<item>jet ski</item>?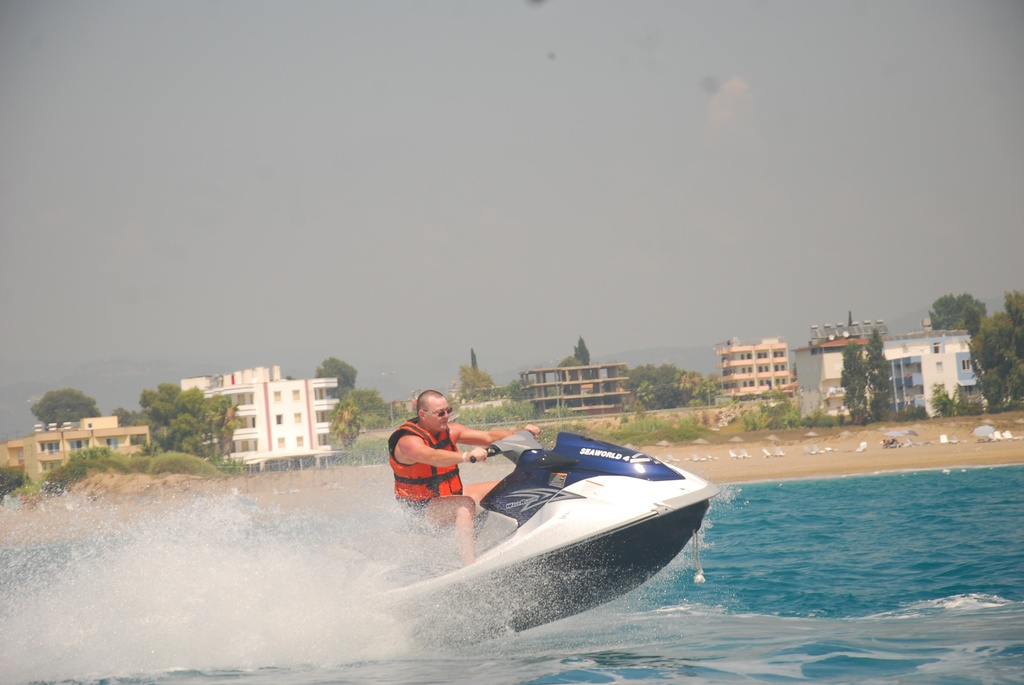
[354,427,720,649]
